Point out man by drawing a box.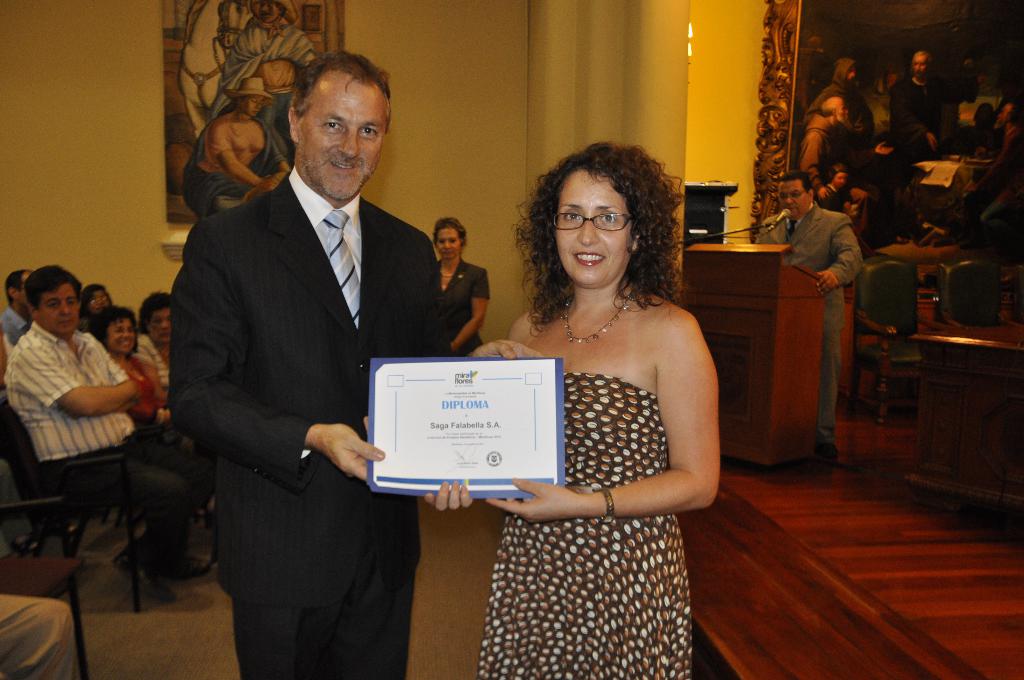
x1=885, y1=47, x2=948, y2=157.
